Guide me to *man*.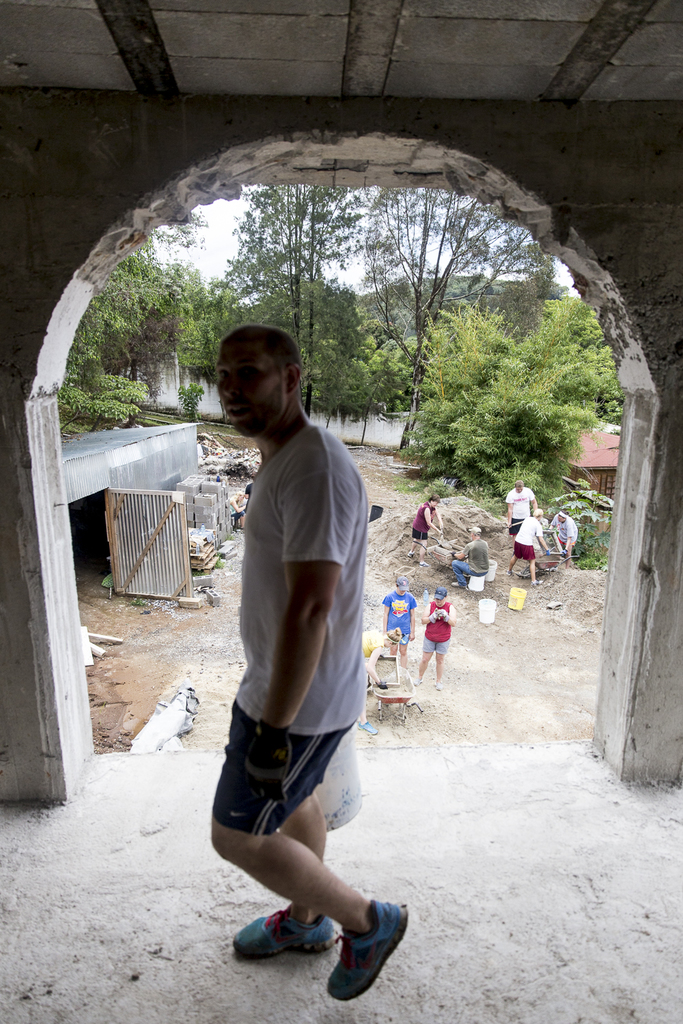
Guidance: x1=228 y1=489 x2=248 y2=528.
